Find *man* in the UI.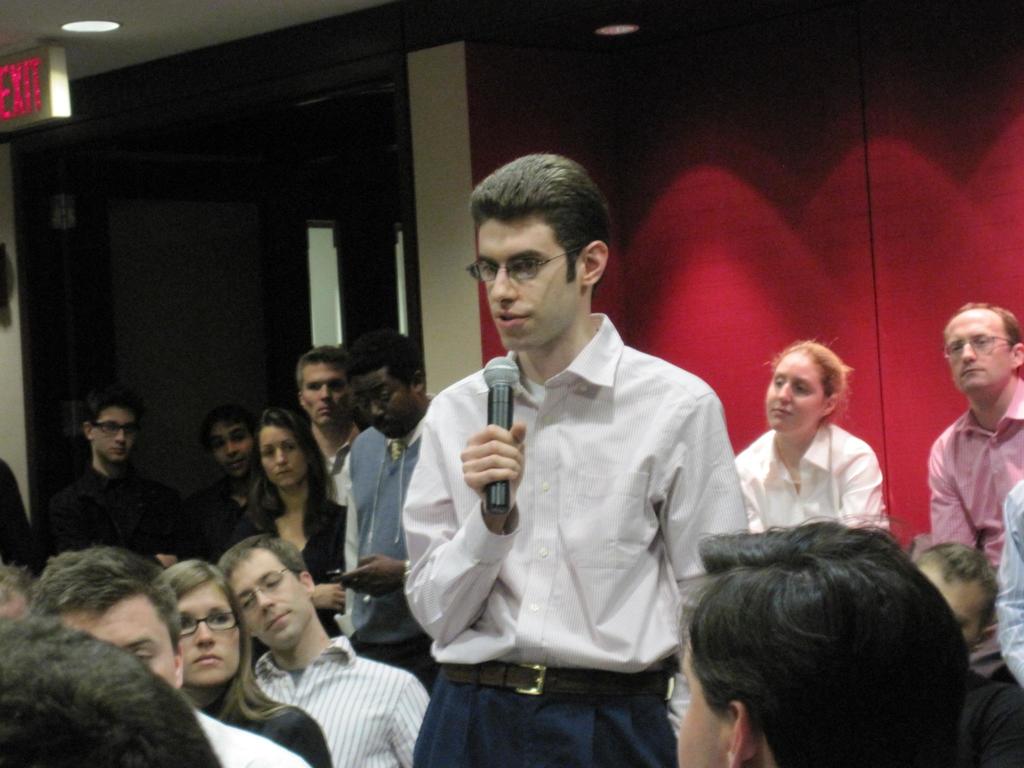
UI element at x1=37 y1=387 x2=173 y2=576.
